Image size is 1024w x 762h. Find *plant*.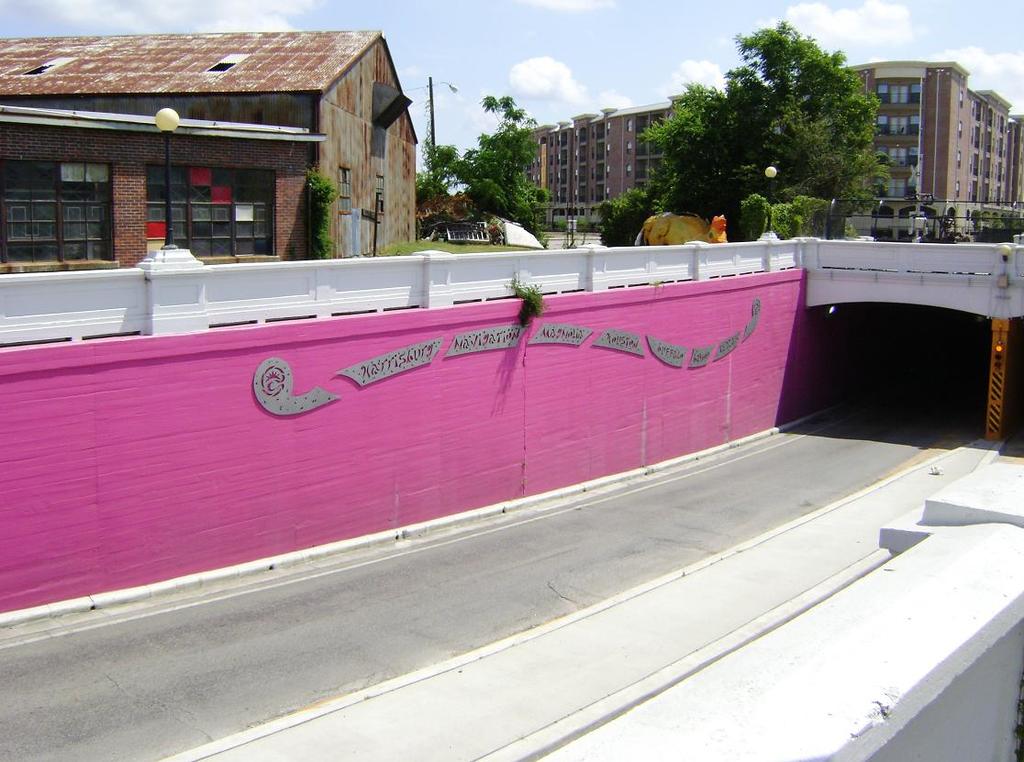
bbox=[778, 183, 820, 243].
